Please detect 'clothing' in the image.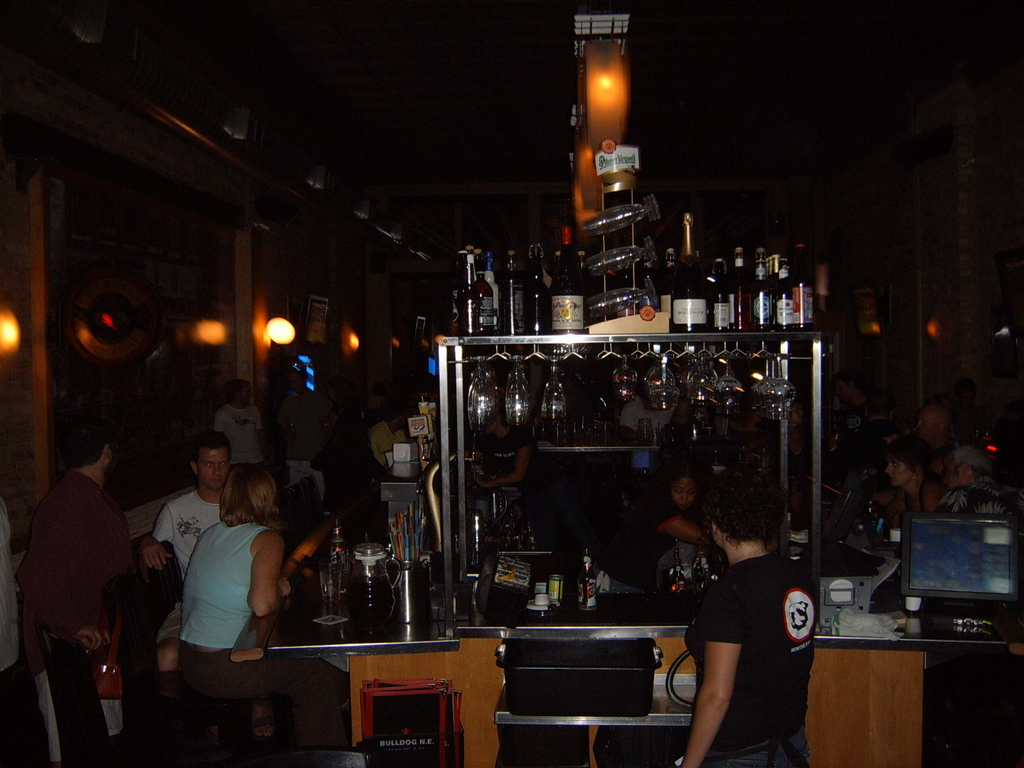
box(147, 488, 241, 633).
